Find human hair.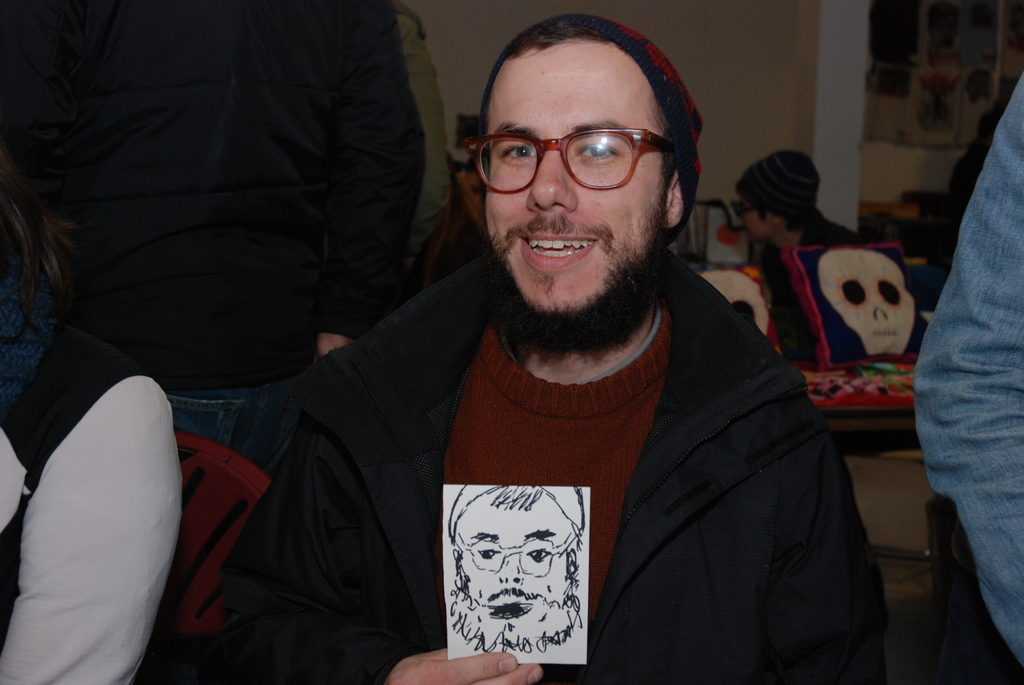
493,482,543,513.
